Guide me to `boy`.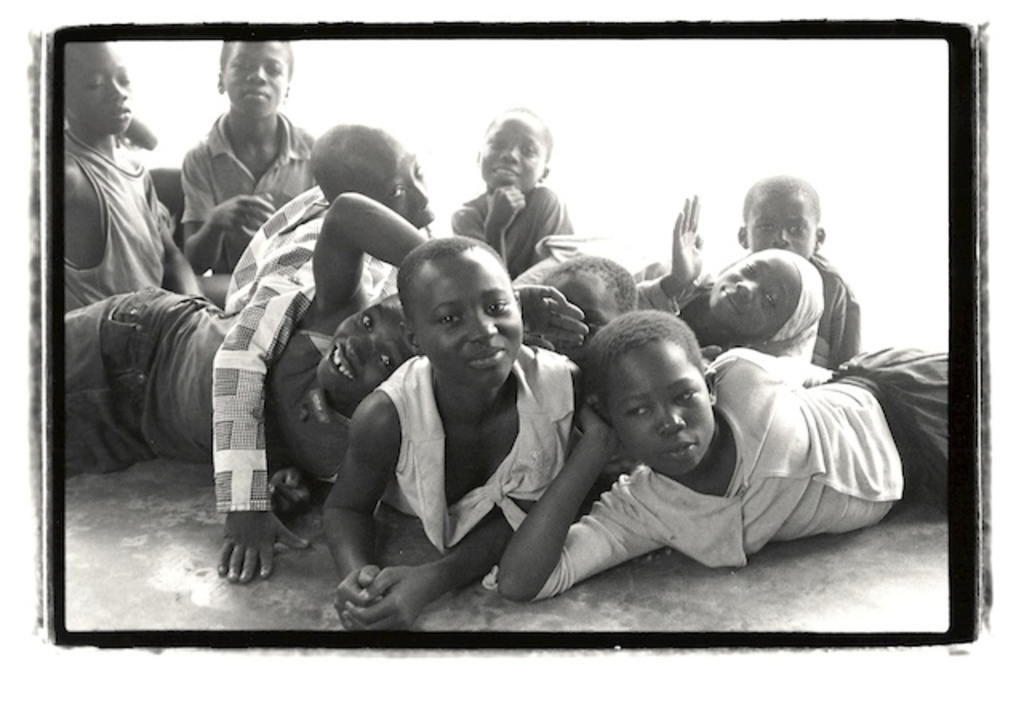
Guidance: crop(634, 187, 816, 367).
